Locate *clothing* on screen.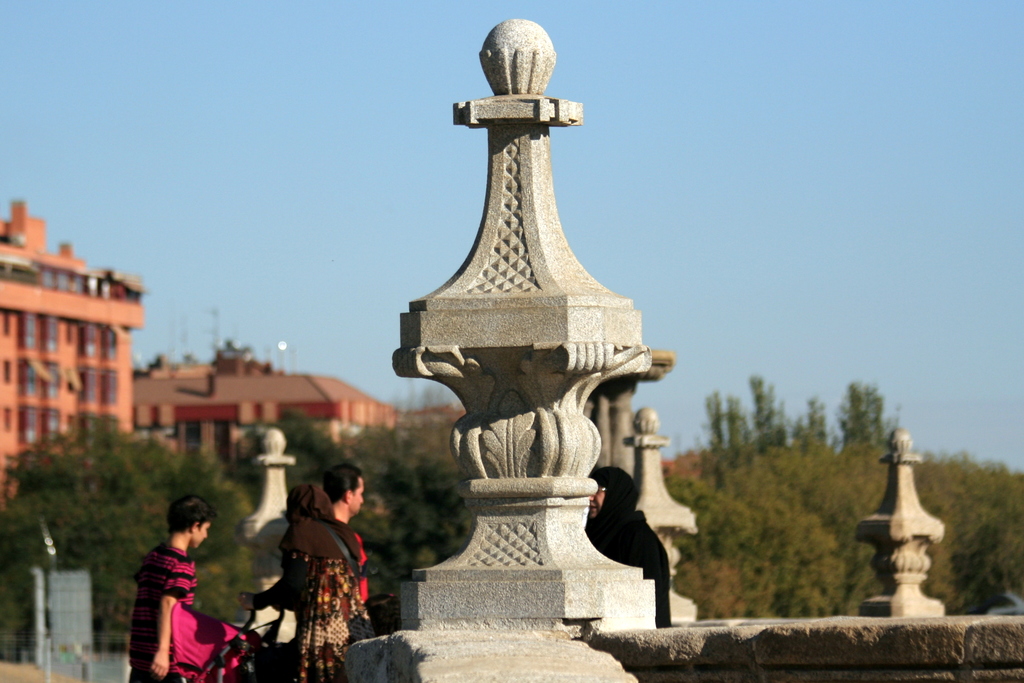
On screen at x1=125 y1=541 x2=201 y2=682.
